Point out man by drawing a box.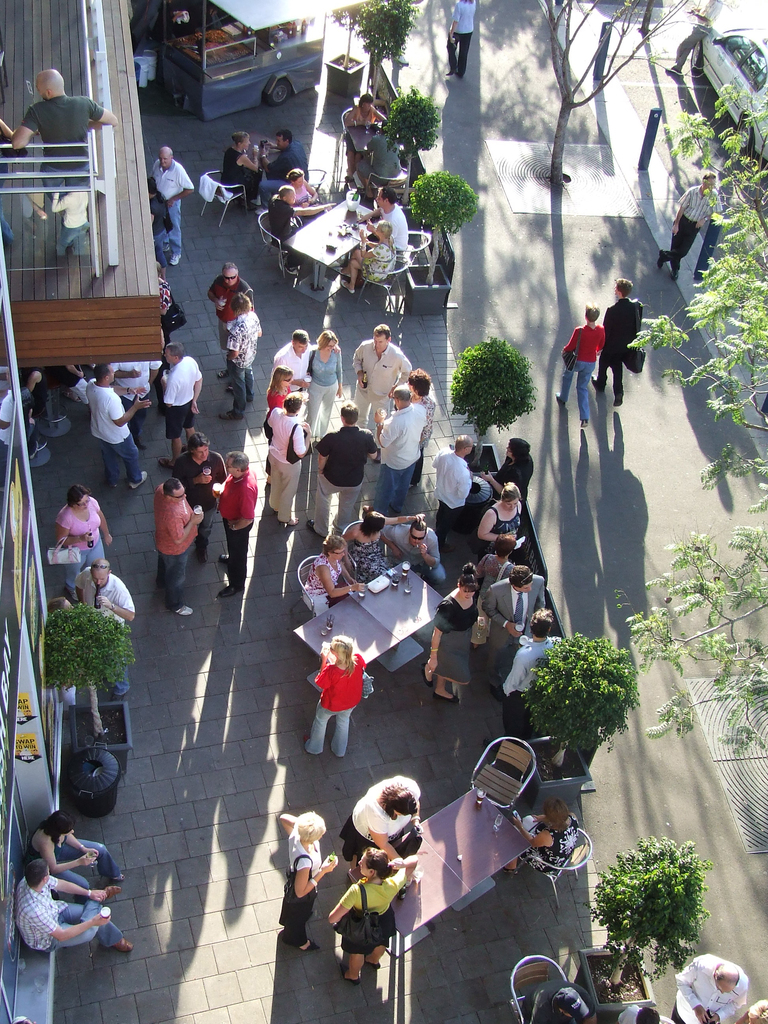
[left=668, top=952, right=747, bottom=1023].
